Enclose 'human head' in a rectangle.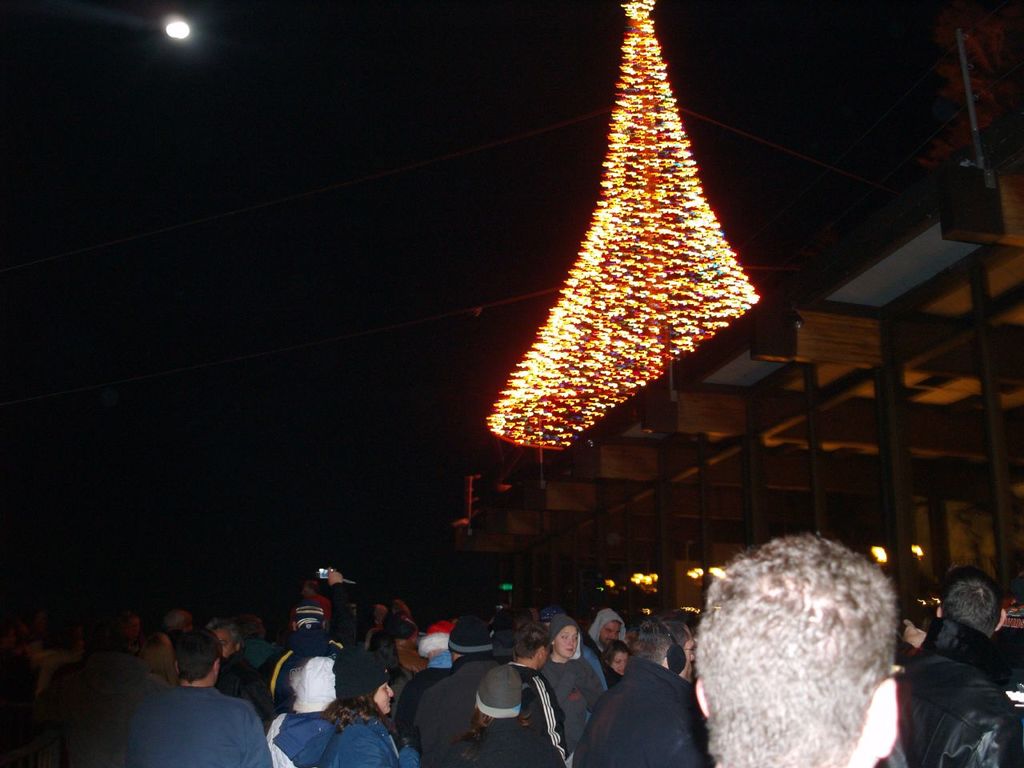
rect(590, 602, 621, 650).
